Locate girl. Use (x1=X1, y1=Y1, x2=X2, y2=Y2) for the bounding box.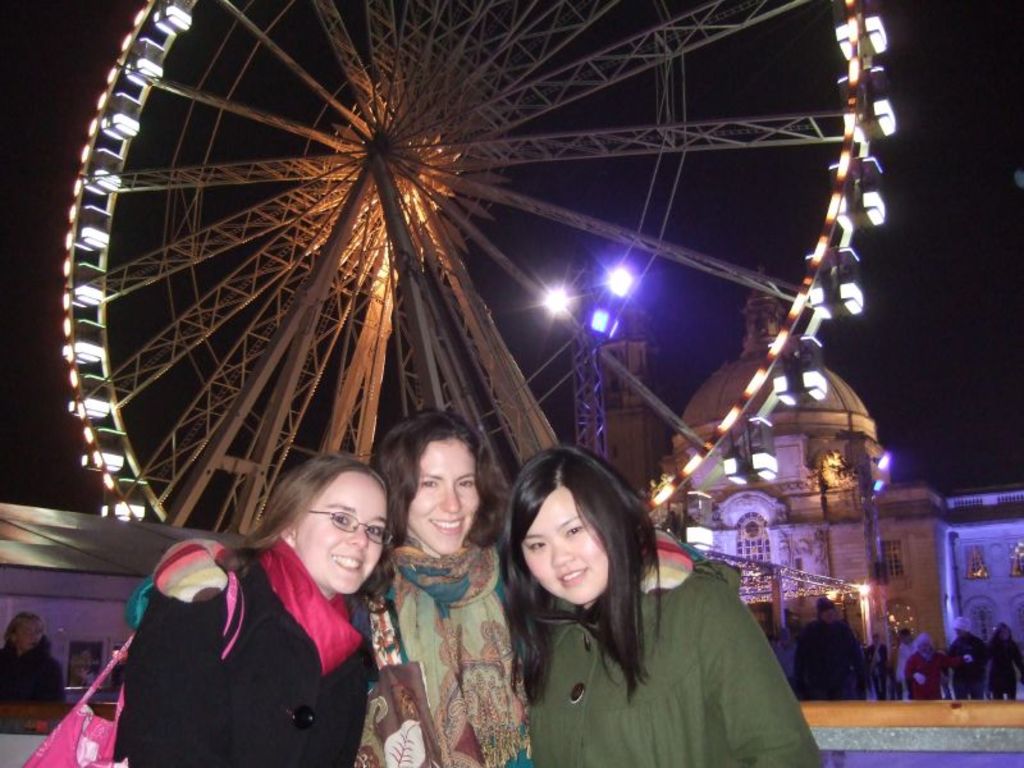
(x1=489, y1=434, x2=832, y2=767).
